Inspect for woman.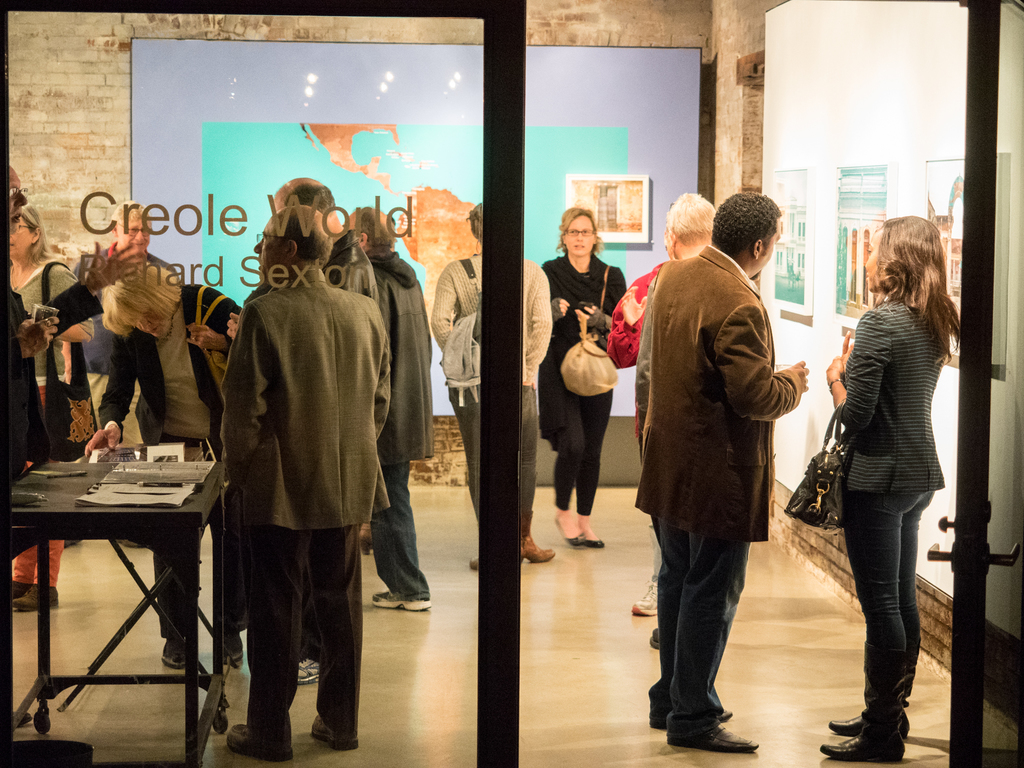
Inspection: [821,211,964,765].
